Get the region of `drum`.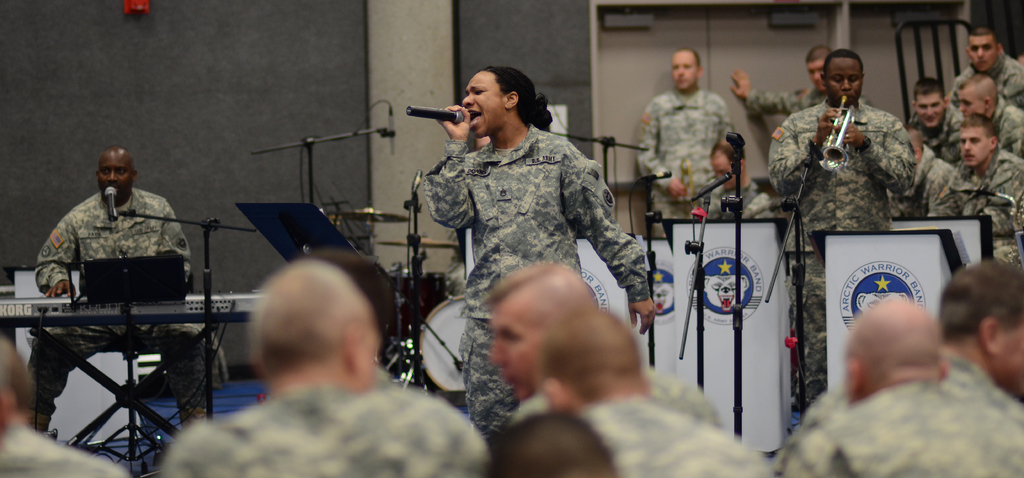
bbox=[386, 268, 448, 352].
